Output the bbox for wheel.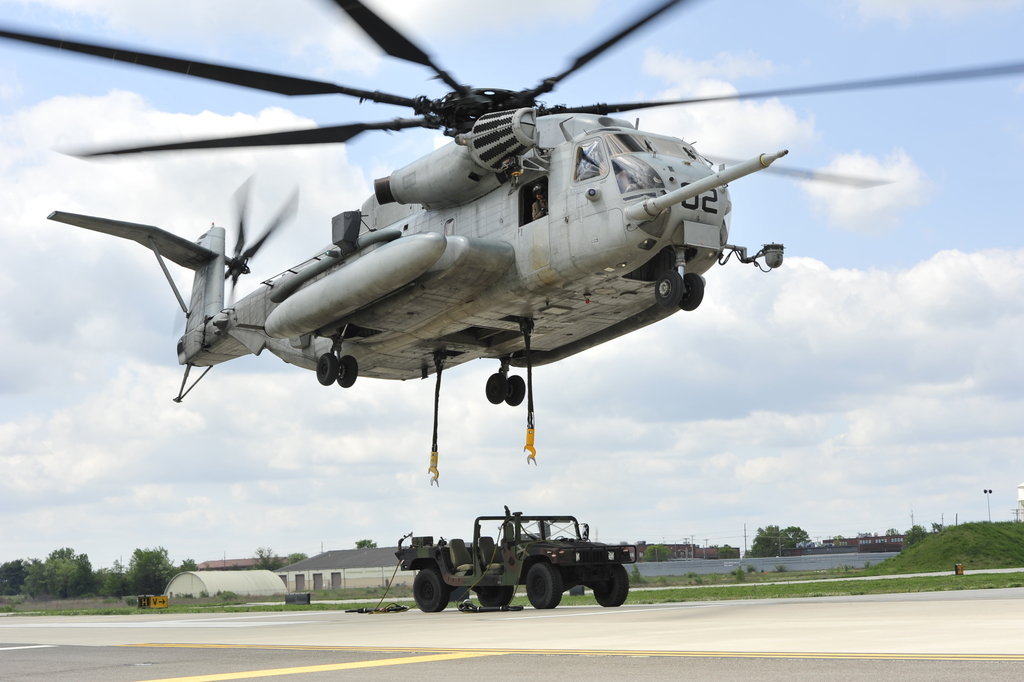
detection(677, 272, 706, 312).
